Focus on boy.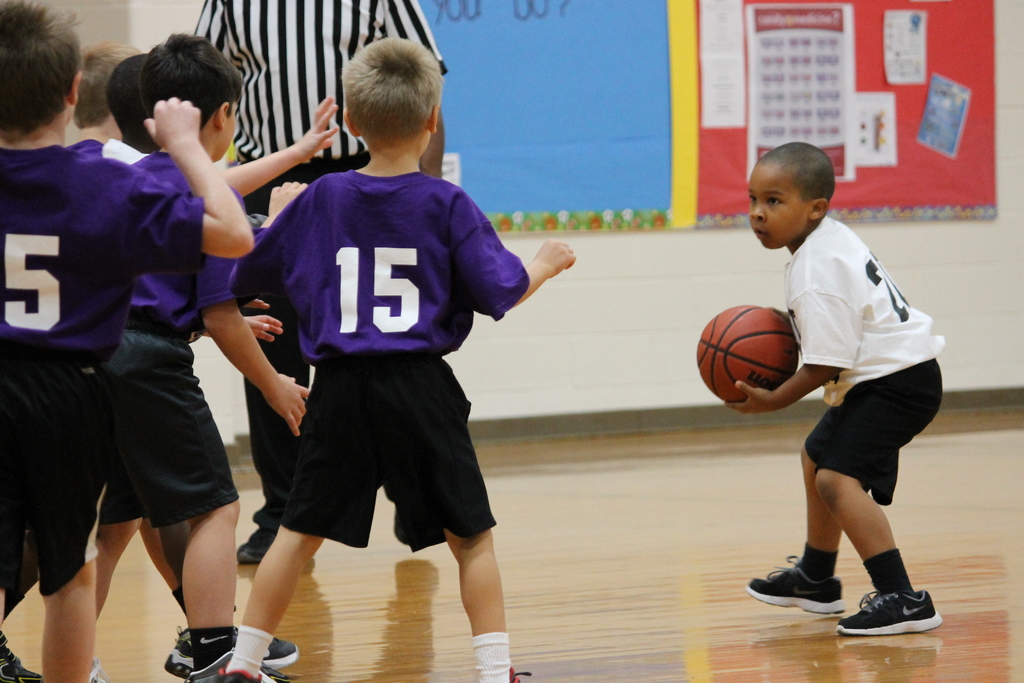
Focused at (748, 142, 941, 639).
